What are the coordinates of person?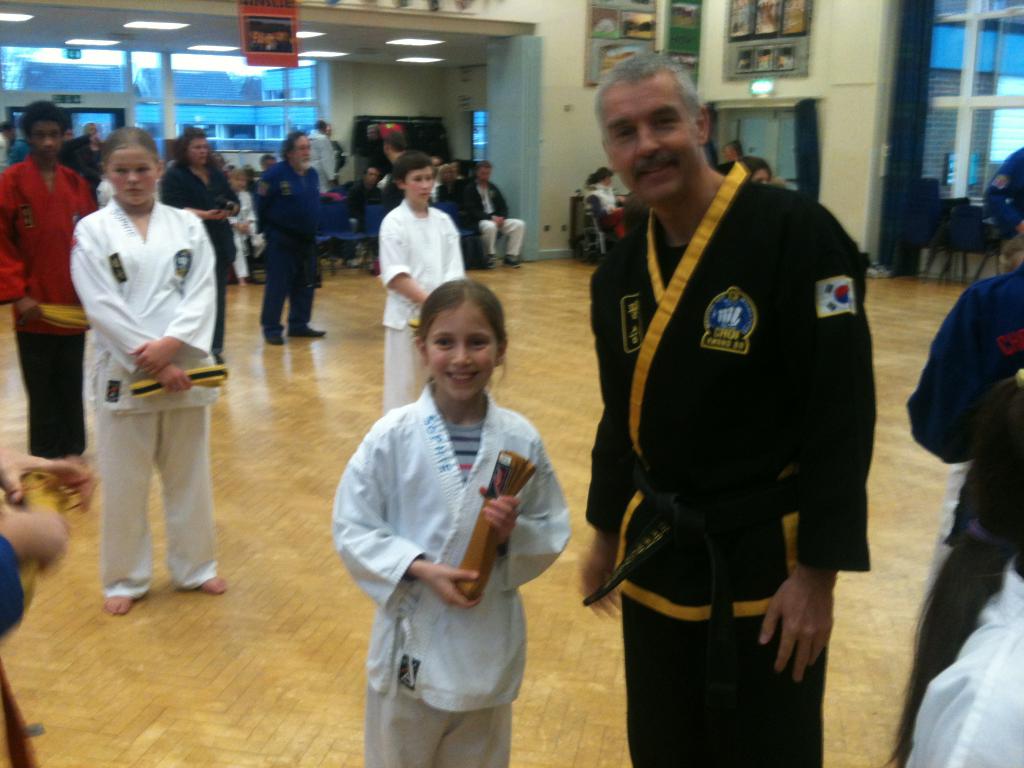
locate(64, 115, 106, 188).
